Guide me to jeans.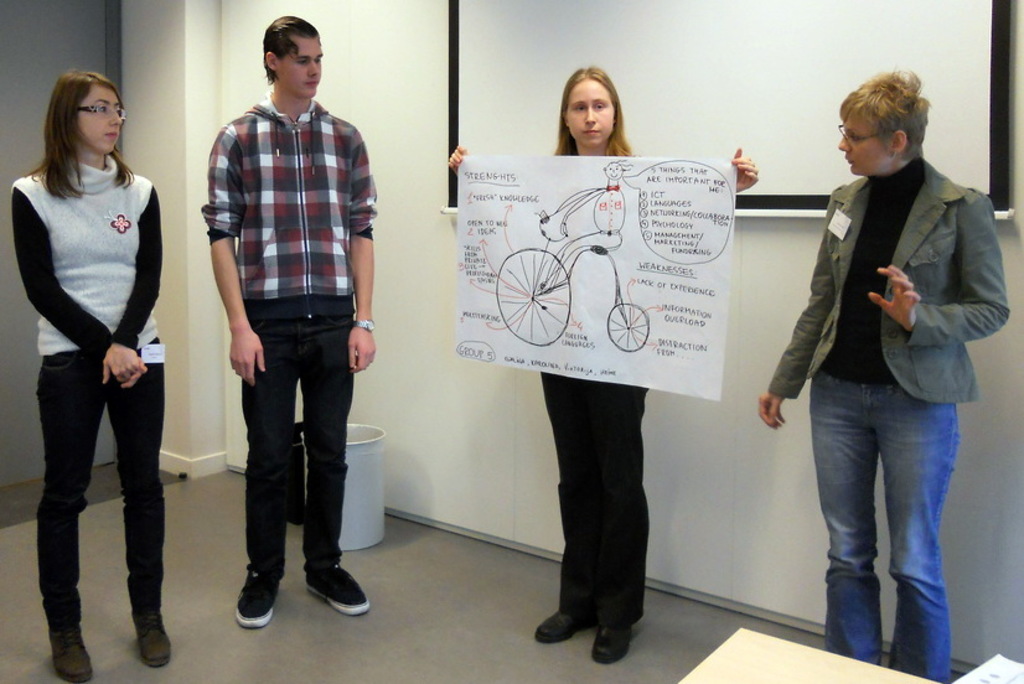
Guidance: BBox(800, 362, 971, 673).
